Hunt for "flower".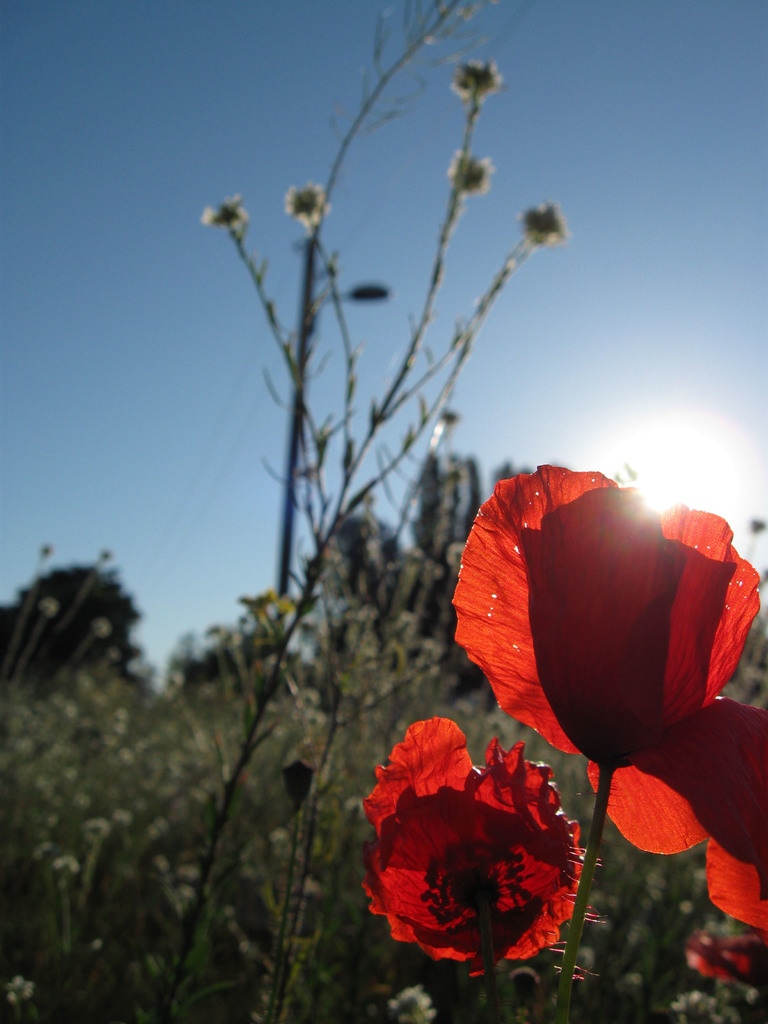
Hunted down at {"x1": 448, "y1": 459, "x2": 767, "y2": 938}.
